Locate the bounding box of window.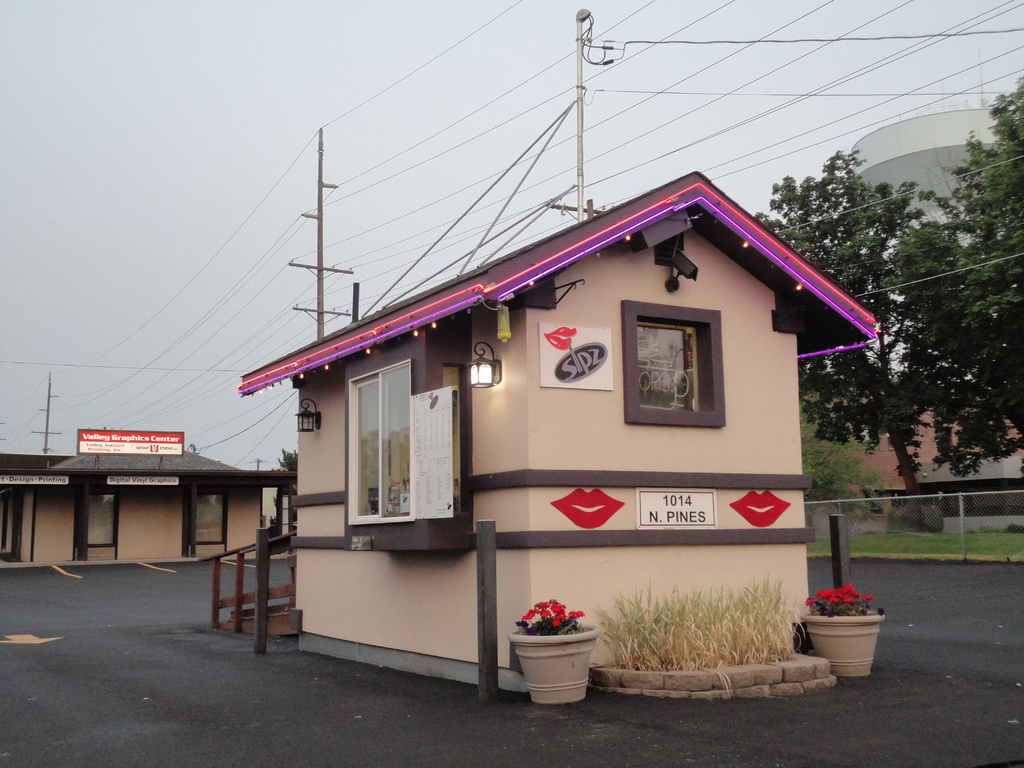
Bounding box: [x1=338, y1=312, x2=472, y2=547].
